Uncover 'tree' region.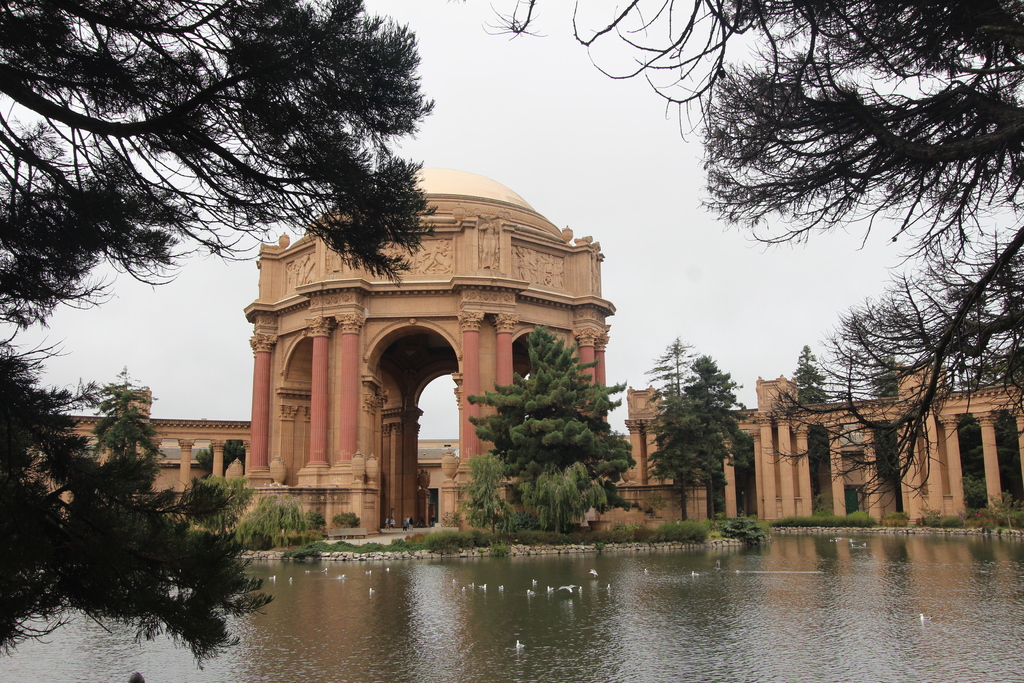
Uncovered: region(786, 349, 843, 409).
